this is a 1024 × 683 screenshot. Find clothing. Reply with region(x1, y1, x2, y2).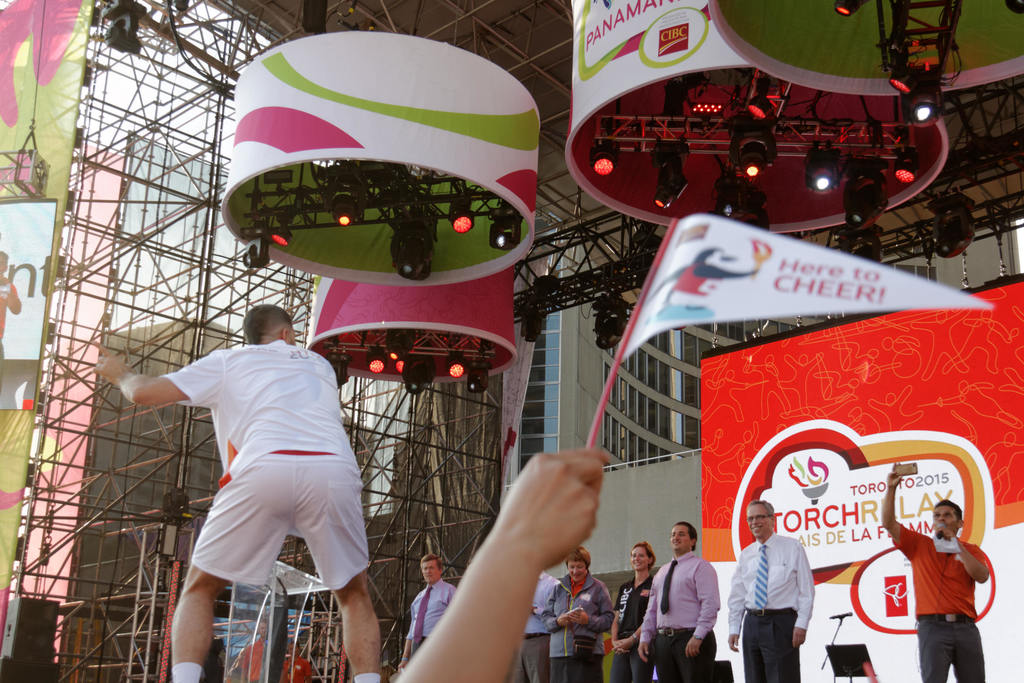
region(726, 529, 812, 682).
